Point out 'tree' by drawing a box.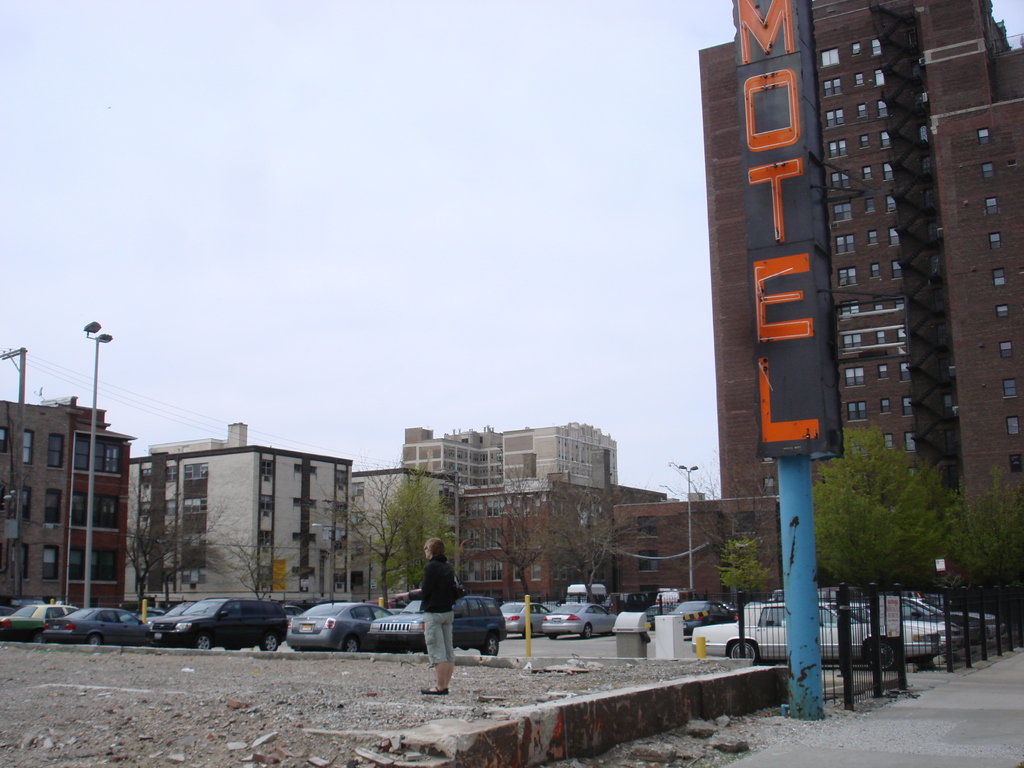
pyautogui.locateOnScreen(226, 533, 303, 599).
